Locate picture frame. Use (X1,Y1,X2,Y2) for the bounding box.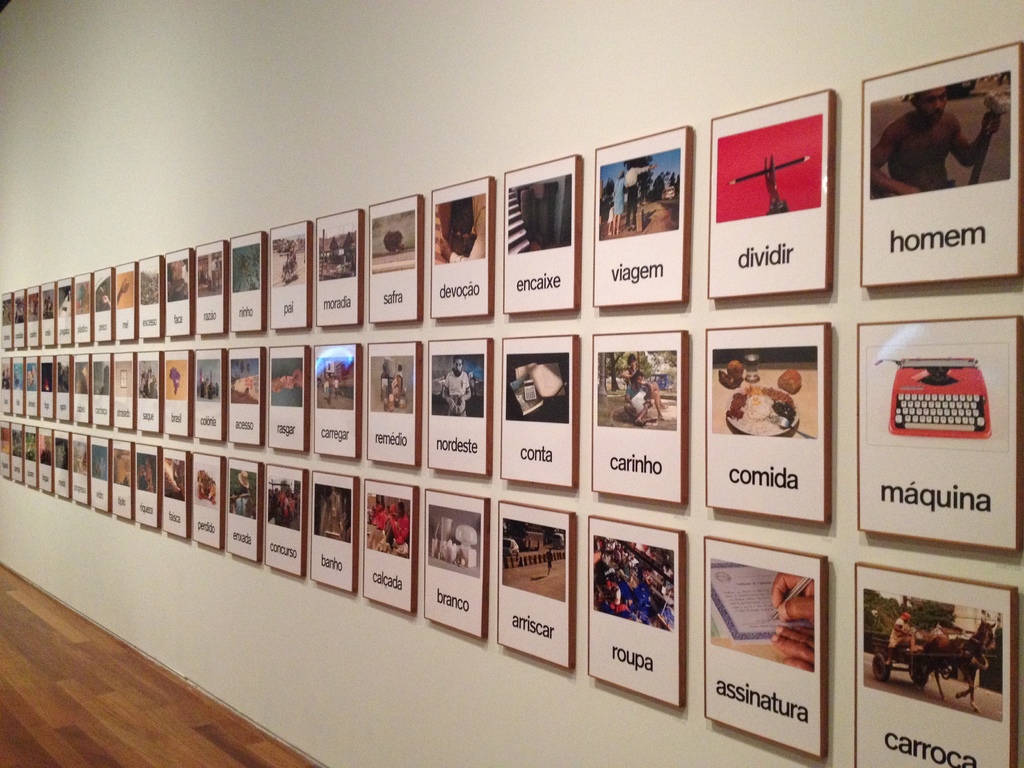
(418,493,488,636).
